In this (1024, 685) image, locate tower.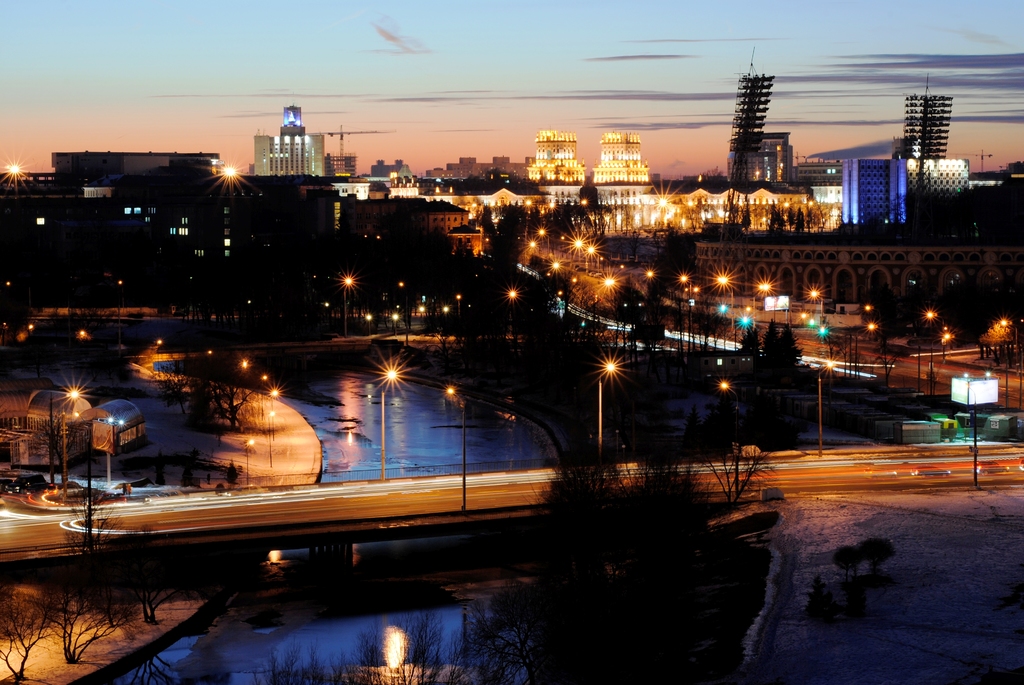
Bounding box: [left=960, top=146, right=998, bottom=166].
